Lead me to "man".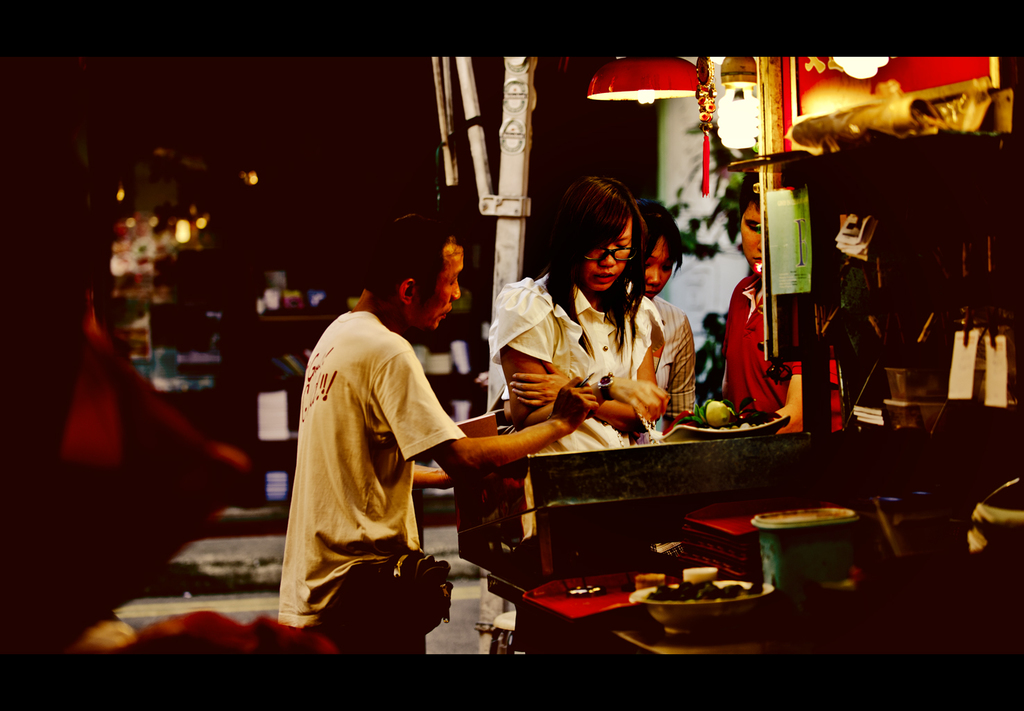
Lead to {"x1": 721, "y1": 171, "x2": 840, "y2": 431}.
